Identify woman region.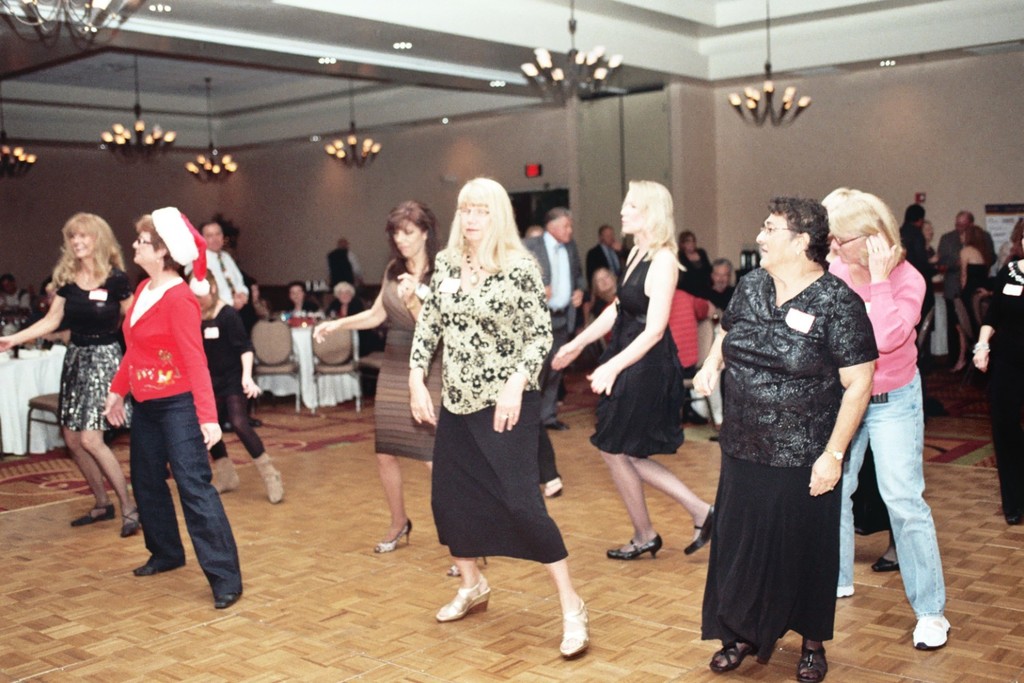
Region: box(409, 178, 588, 656).
